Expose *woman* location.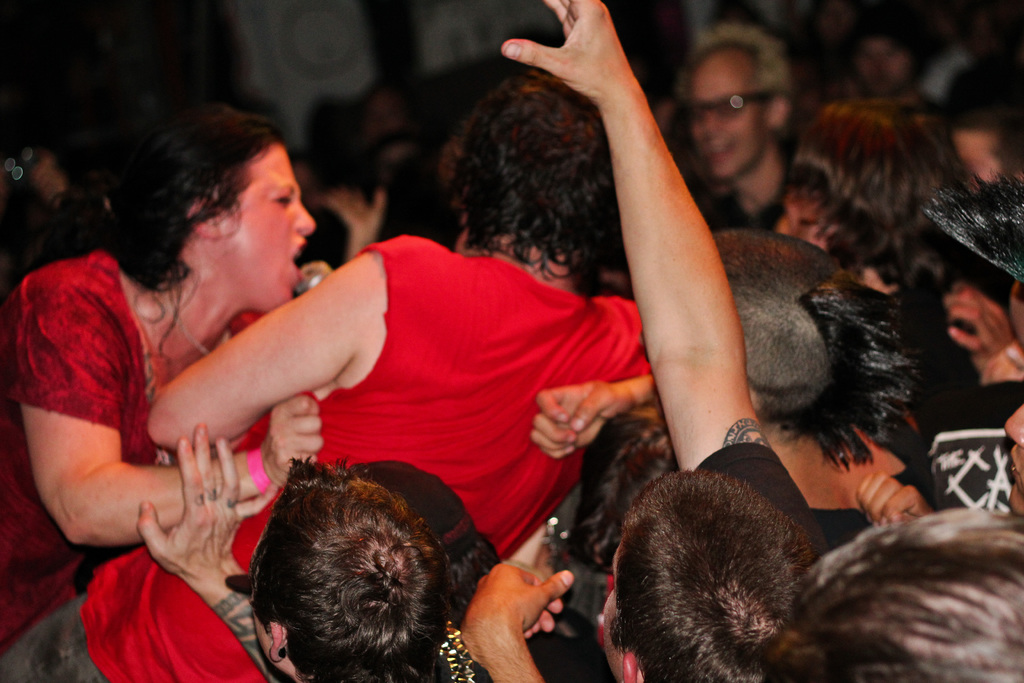
Exposed at <bbox>0, 94, 333, 670</bbox>.
